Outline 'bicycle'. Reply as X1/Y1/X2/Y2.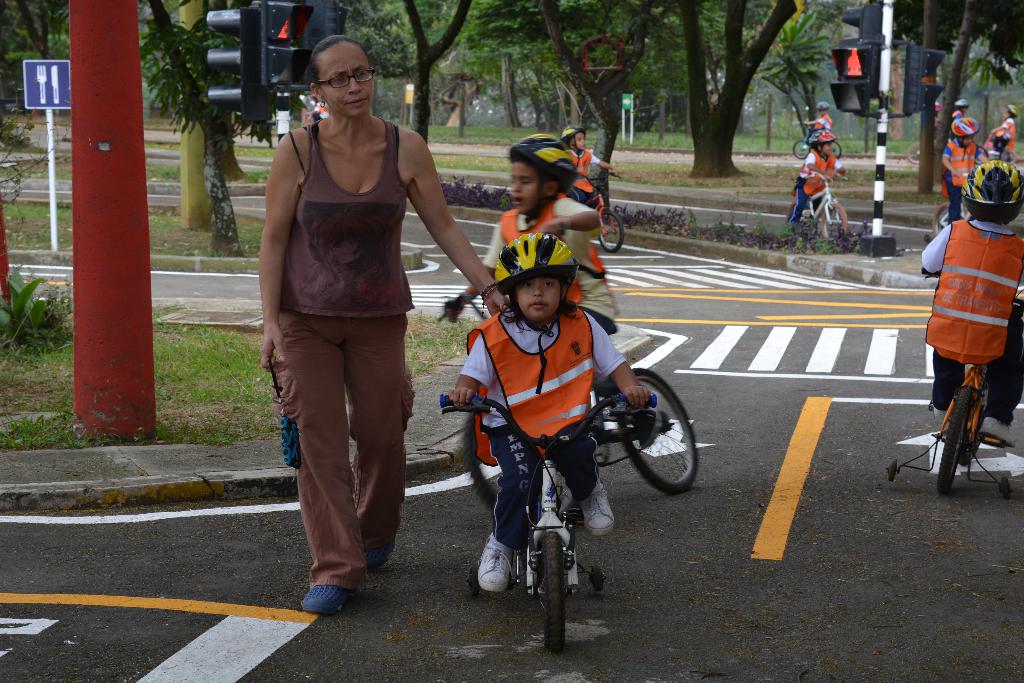
790/172/851/241.
